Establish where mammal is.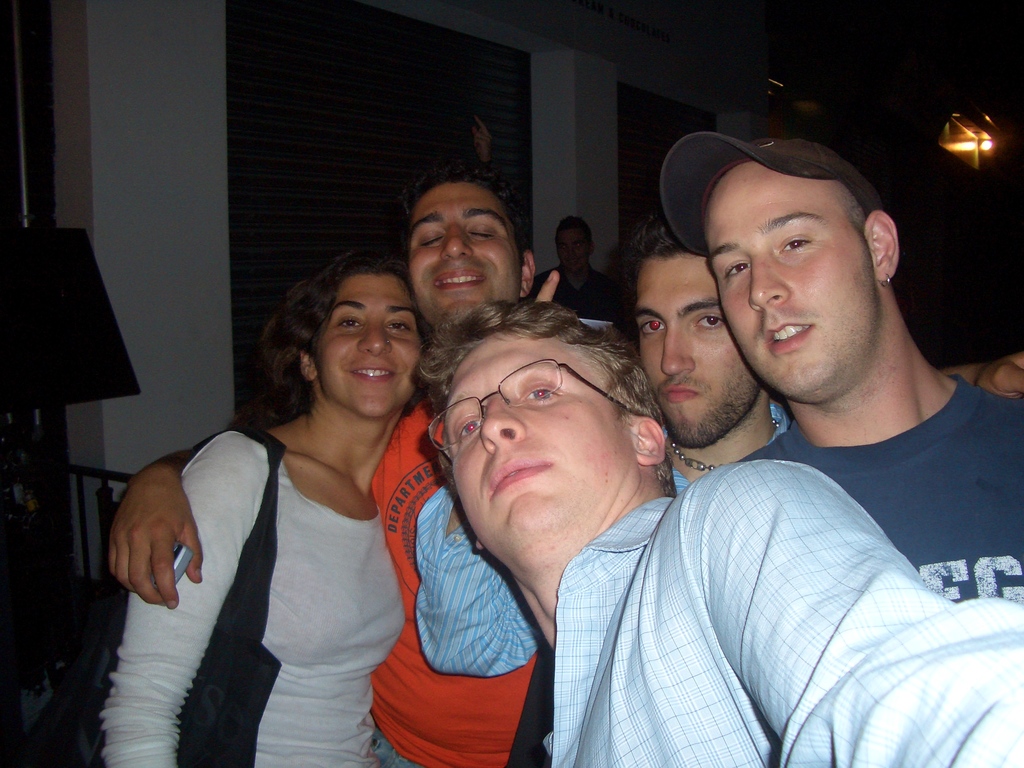
Established at (left=652, top=125, right=1023, bottom=611).
